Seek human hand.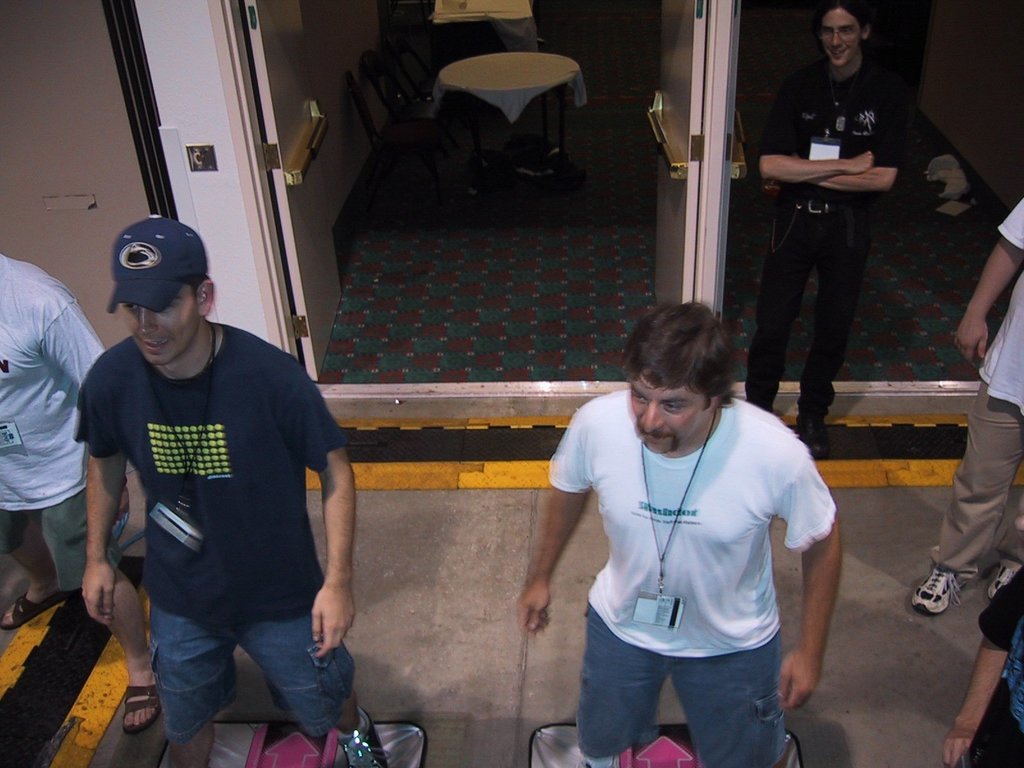
bbox(945, 723, 972, 767).
